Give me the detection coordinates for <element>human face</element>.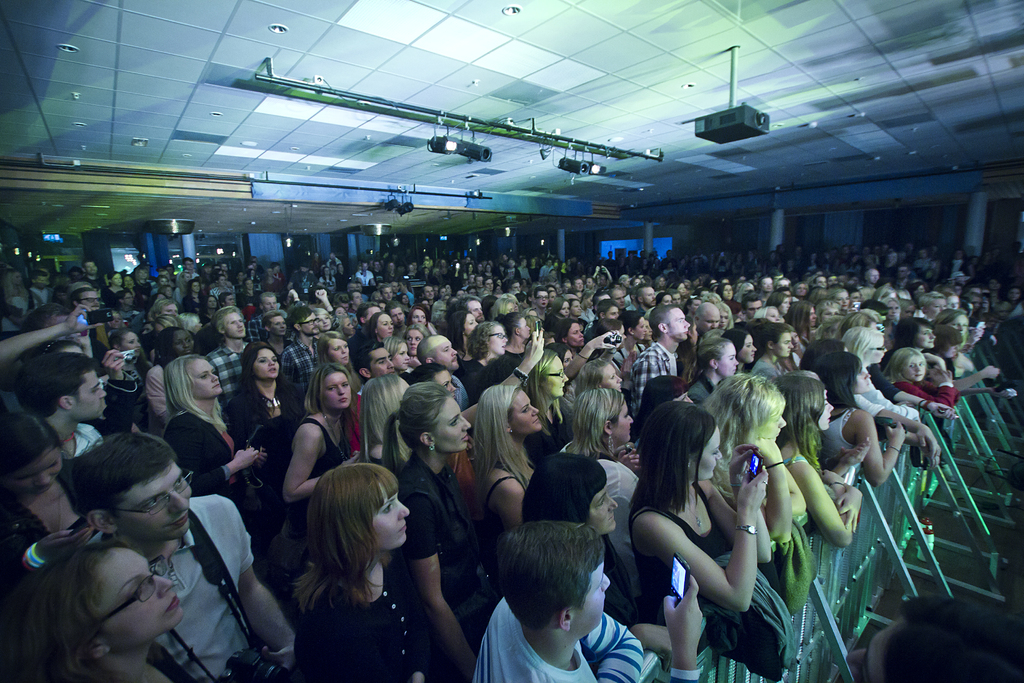
crop(403, 331, 428, 357).
